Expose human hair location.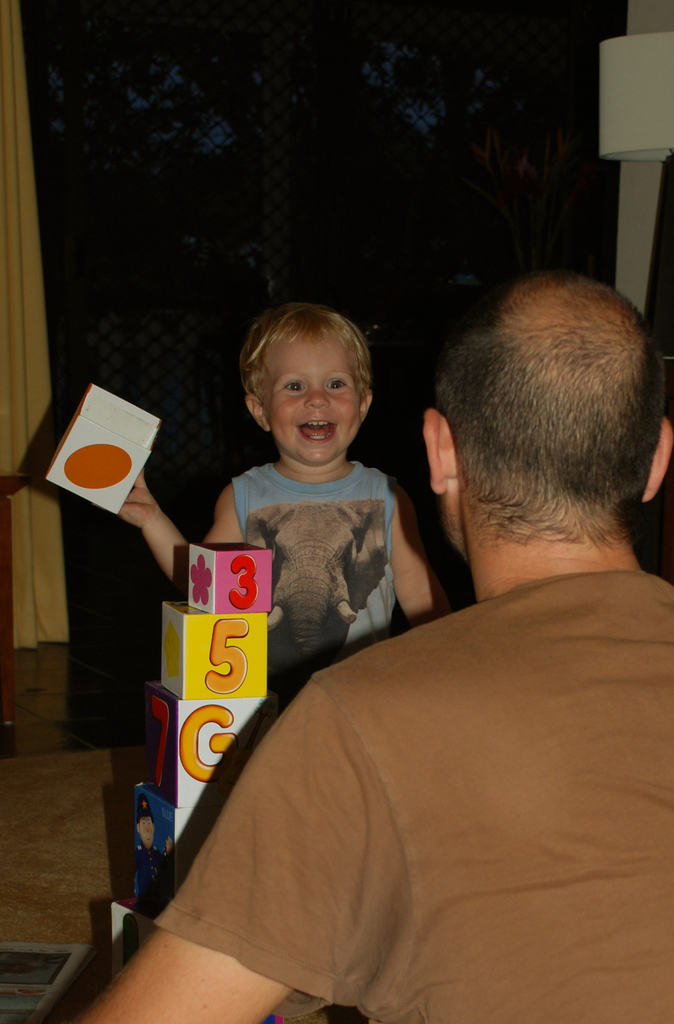
Exposed at x1=241 y1=297 x2=367 y2=415.
